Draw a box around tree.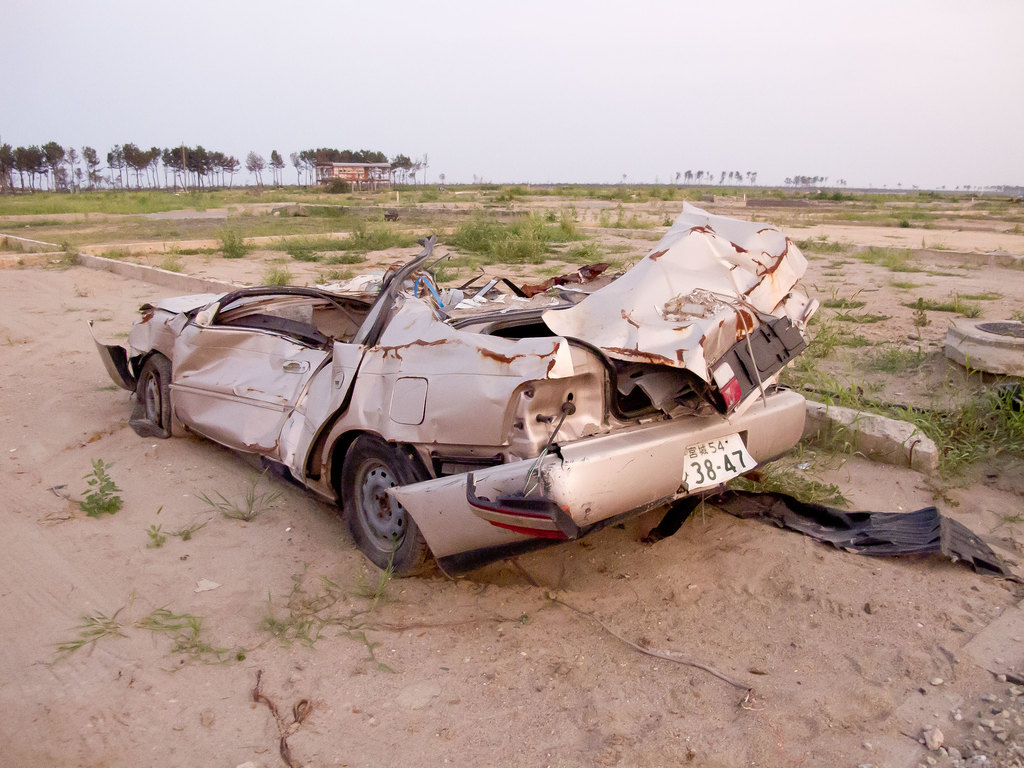
region(243, 148, 260, 184).
